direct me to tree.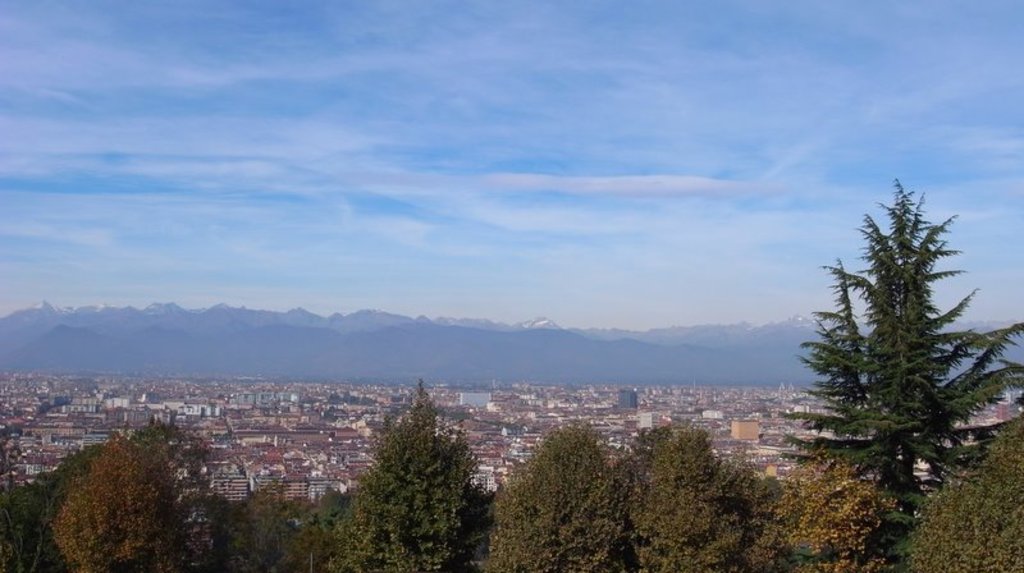
Direction: 337, 386, 477, 551.
